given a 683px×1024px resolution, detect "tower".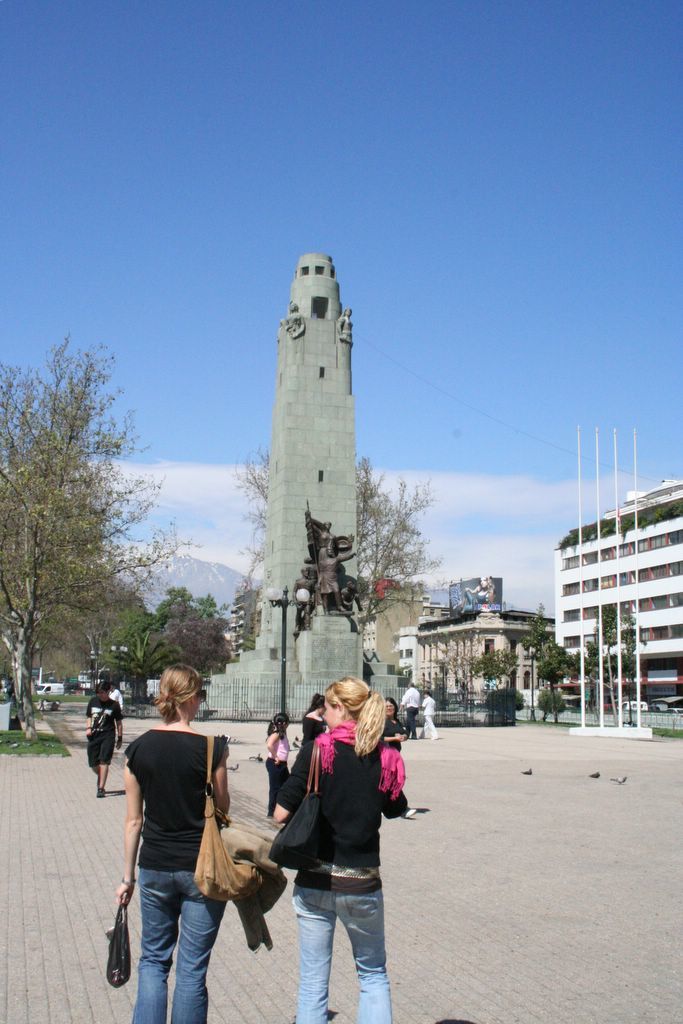
[243,232,374,640].
